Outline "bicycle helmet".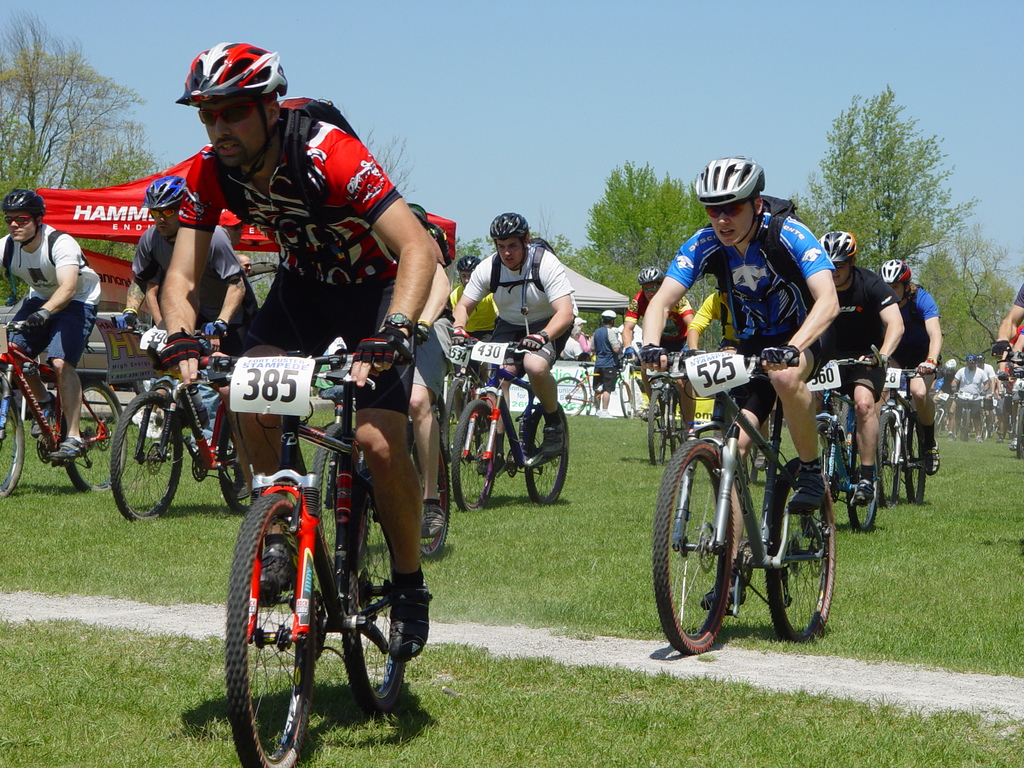
Outline: (691,150,764,205).
